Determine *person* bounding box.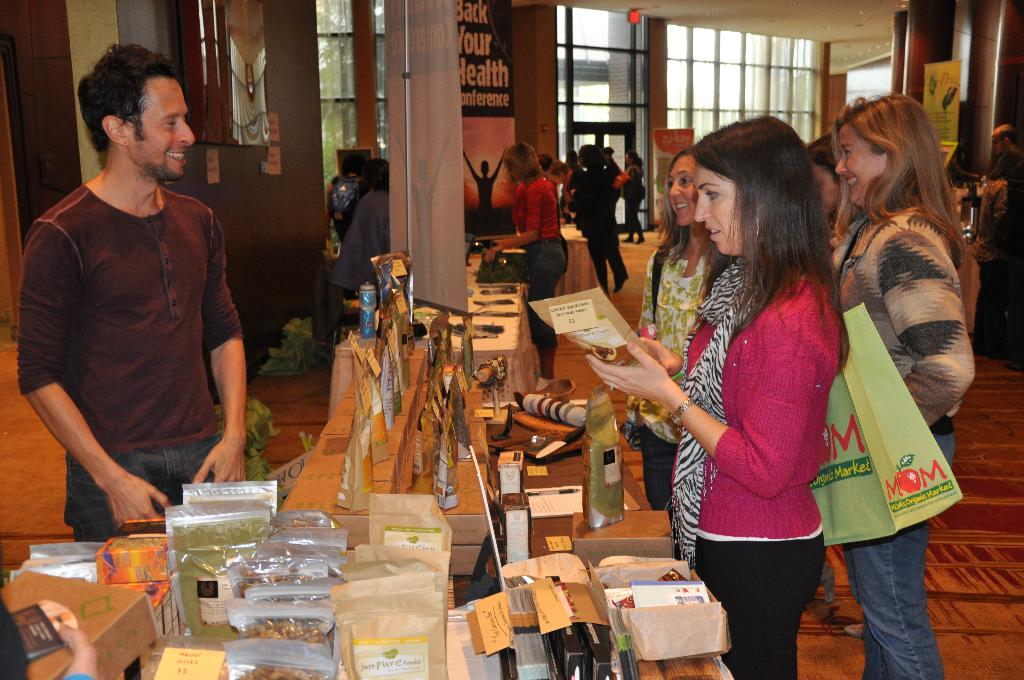
Determined: [left=581, top=120, right=851, bottom=679].
